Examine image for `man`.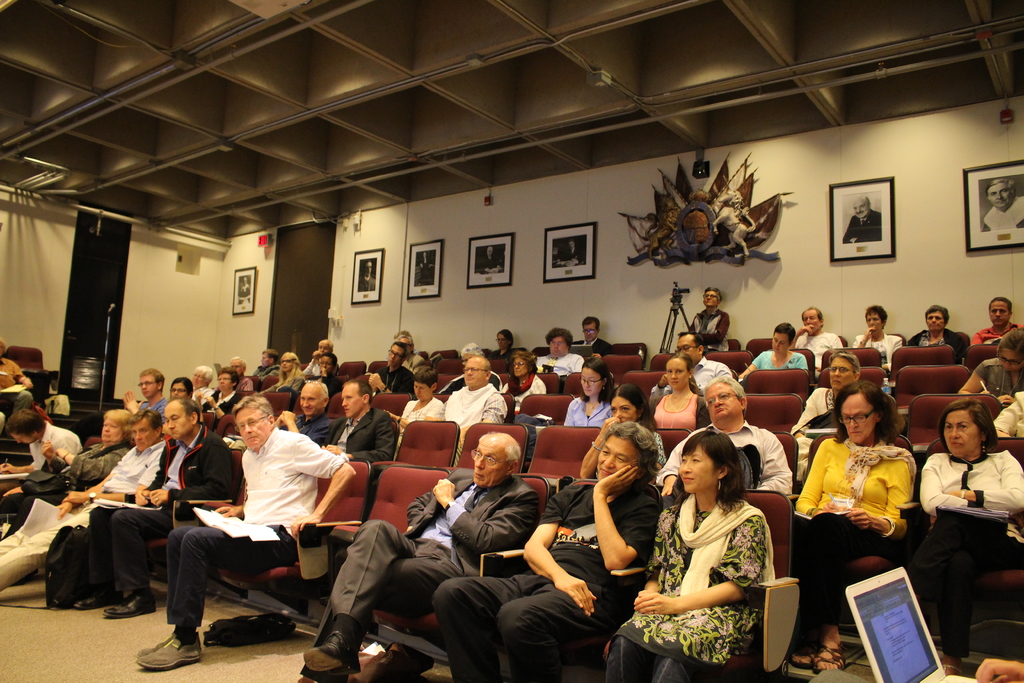
Examination result: select_region(443, 356, 506, 423).
